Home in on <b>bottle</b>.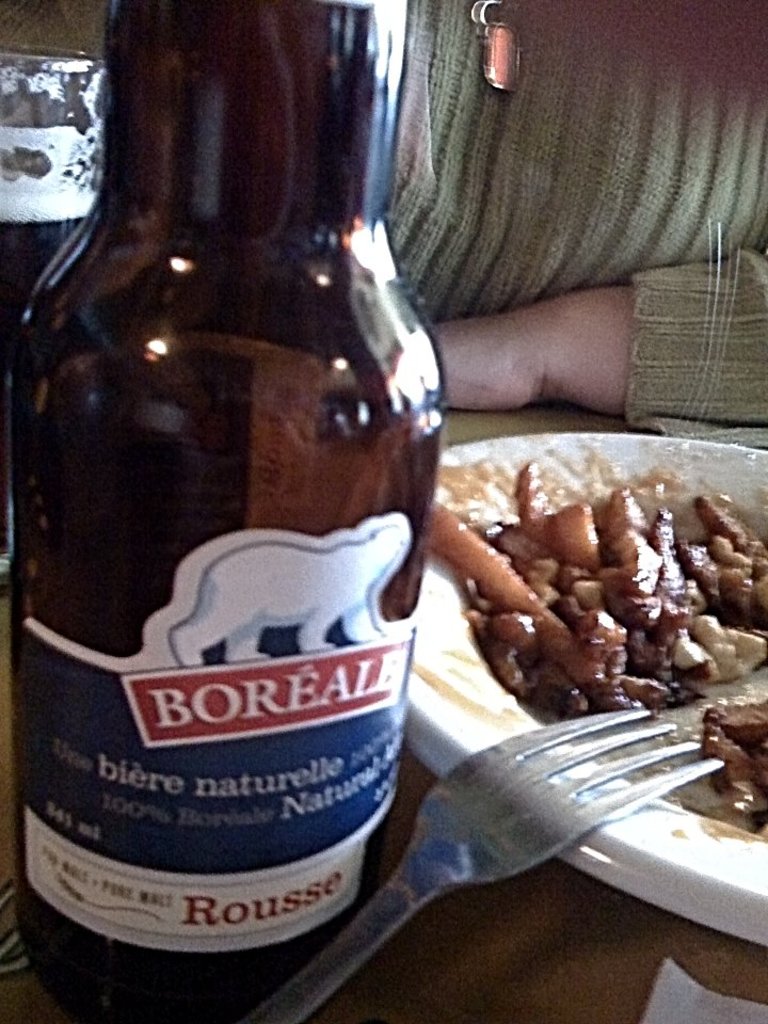
Homed in at [x1=0, y1=66, x2=443, y2=957].
